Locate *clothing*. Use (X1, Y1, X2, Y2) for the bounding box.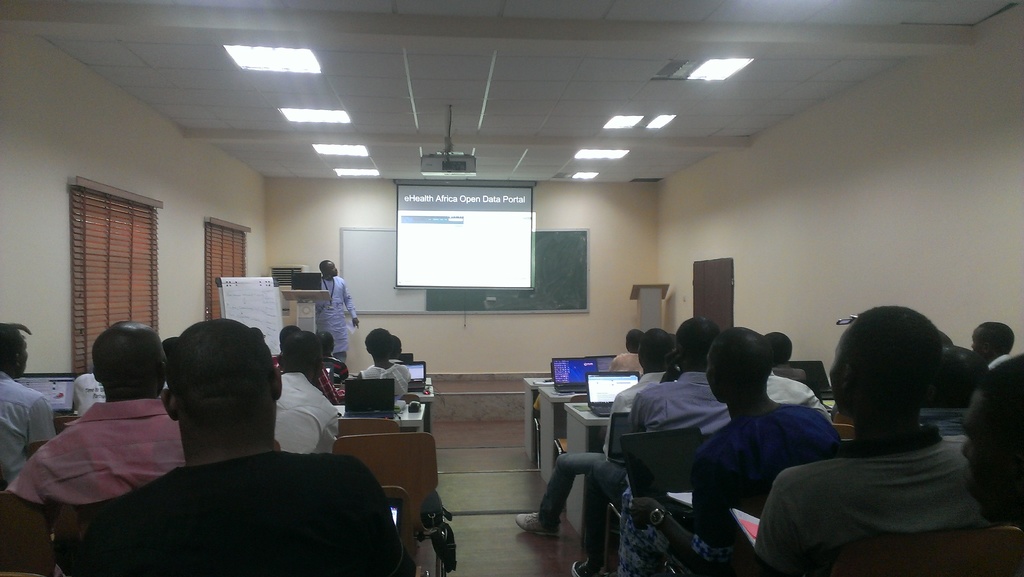
(319, 355, 349, 384).
